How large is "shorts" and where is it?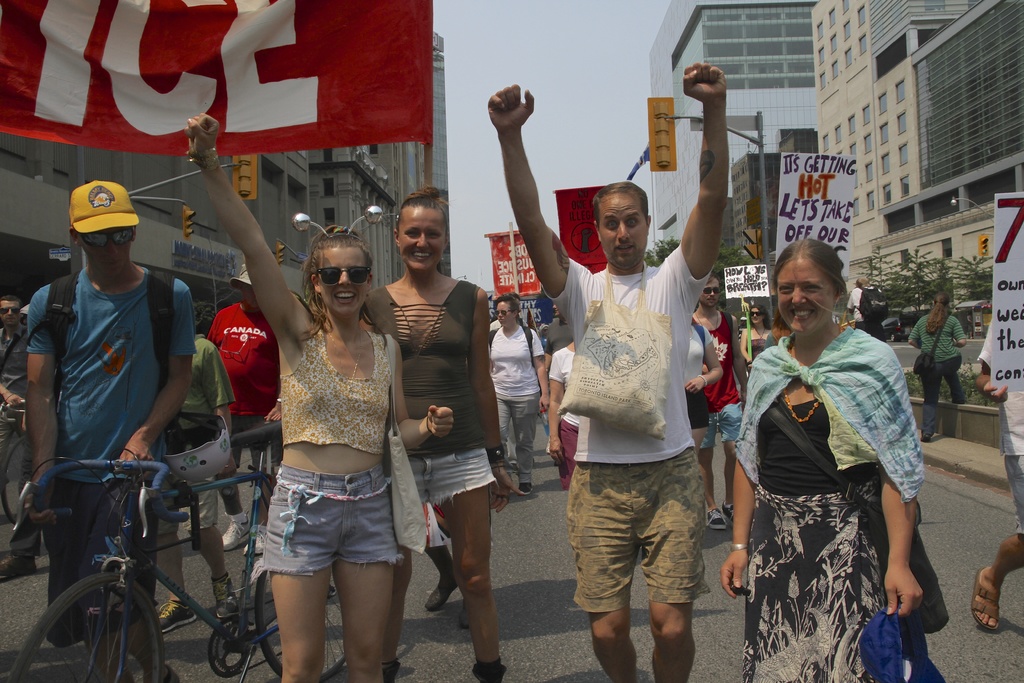
Bounding box: <box>242,470,403,589</box>.
